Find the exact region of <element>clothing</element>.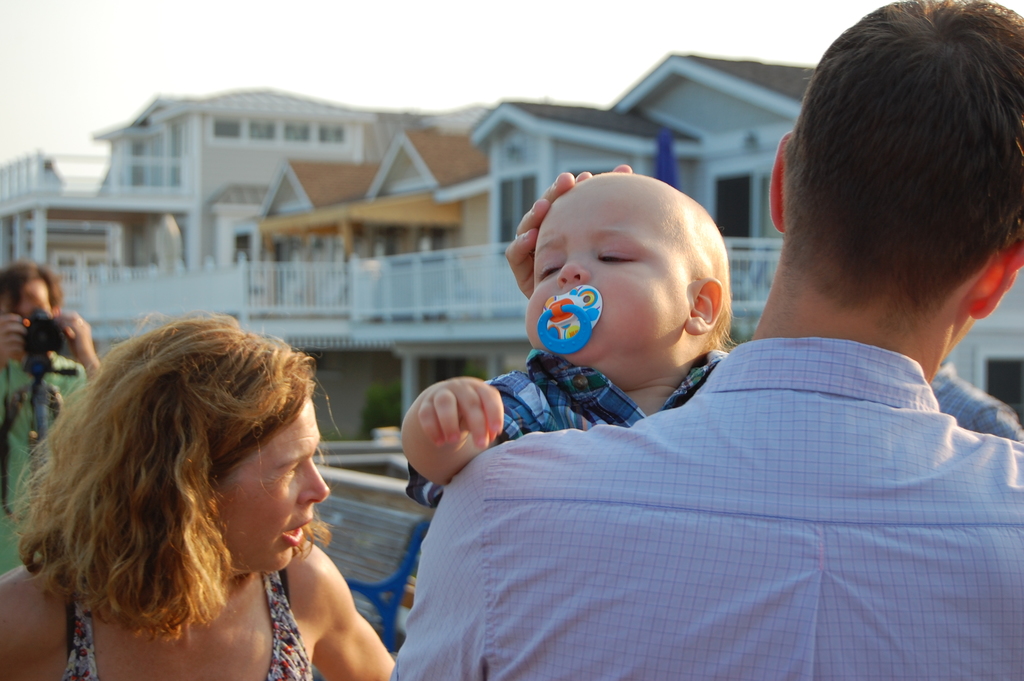
Exact region: crop(0, 351, 93, 574).
